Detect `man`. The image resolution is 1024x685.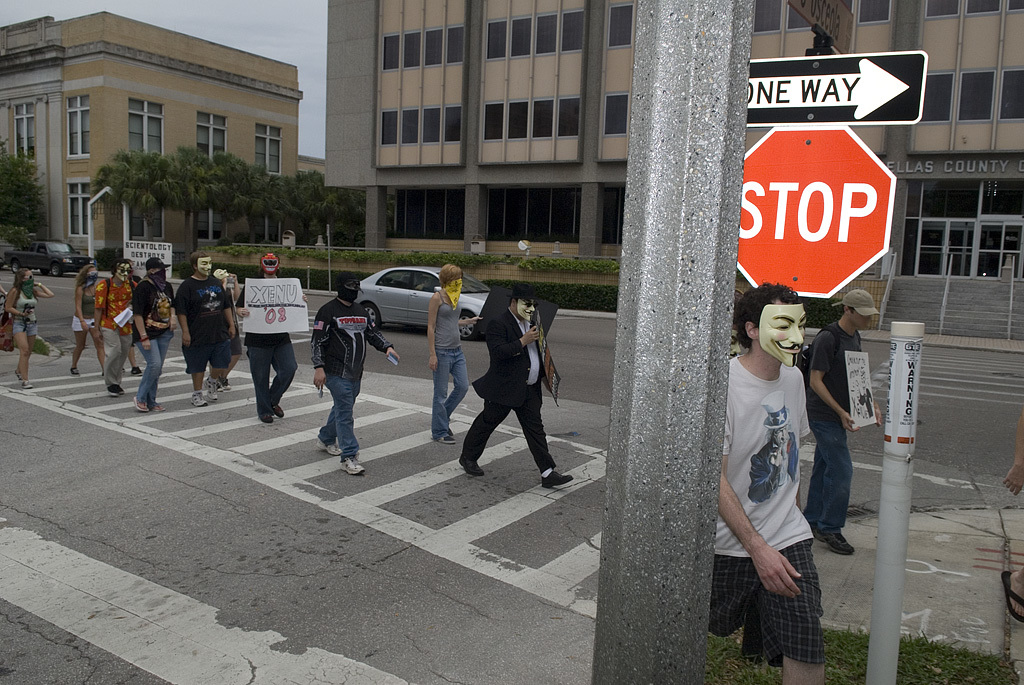
174/251/235/409.
